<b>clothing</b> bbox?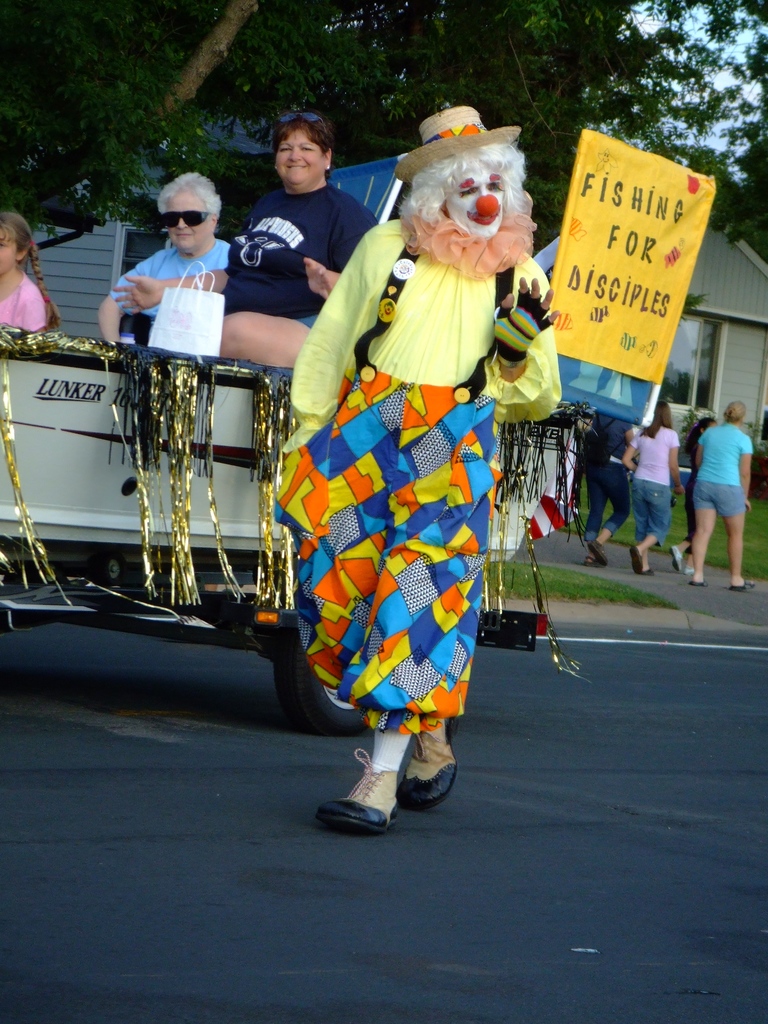
left=0, top=268, right=47, bottom=331
